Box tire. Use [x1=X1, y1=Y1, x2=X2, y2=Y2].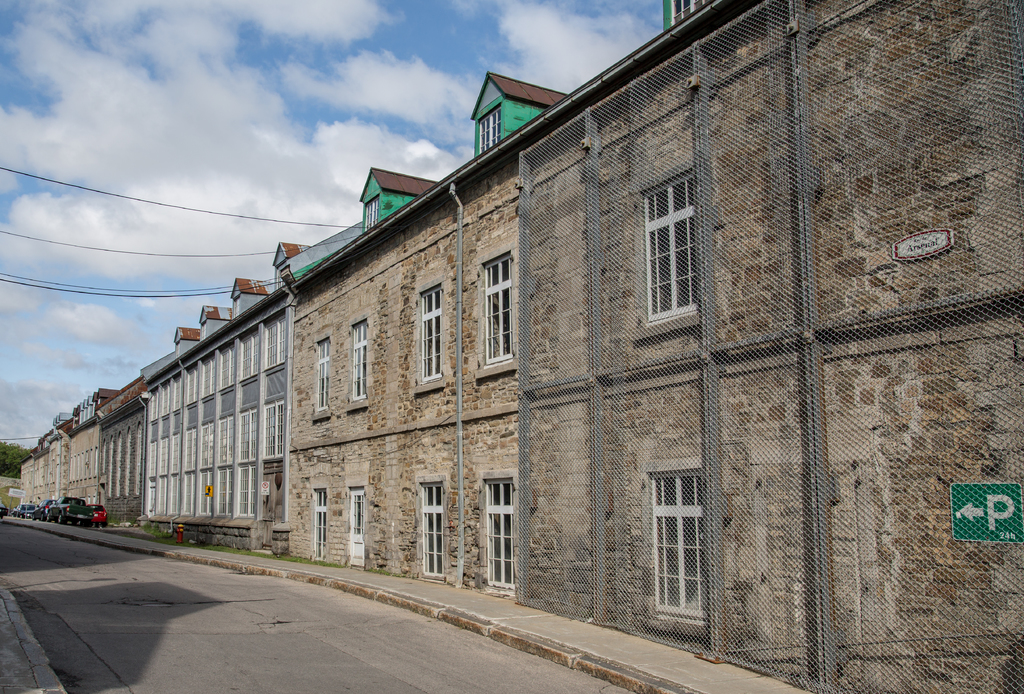
[x1=104, y1=520, x2=110, y2=531].
